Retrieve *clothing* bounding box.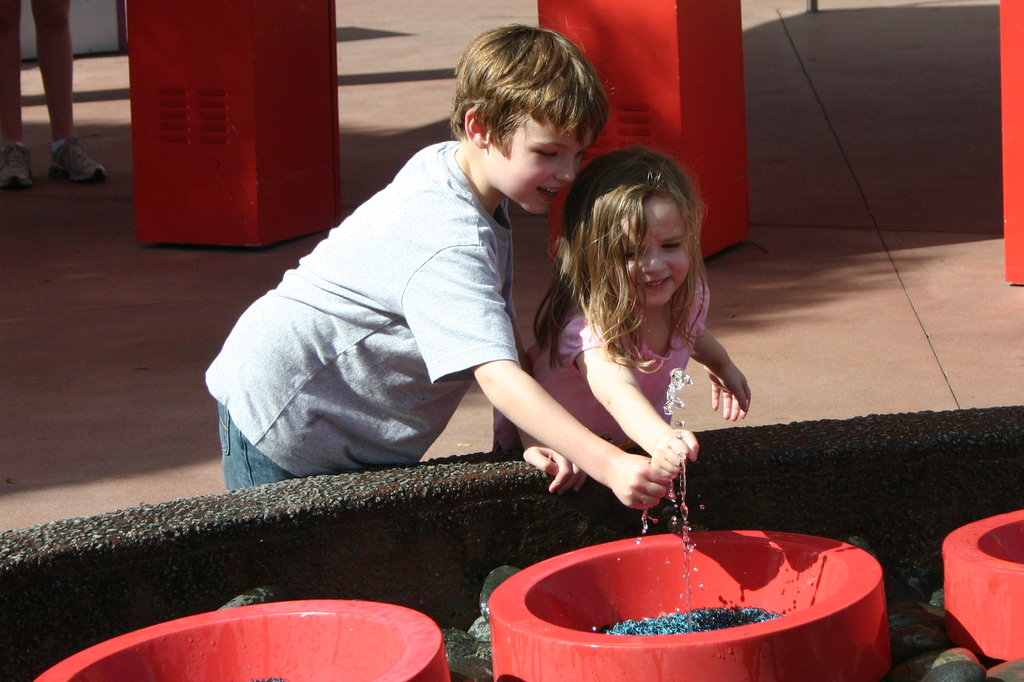
Bounding box: Rect(201, 145, 525, 494).
